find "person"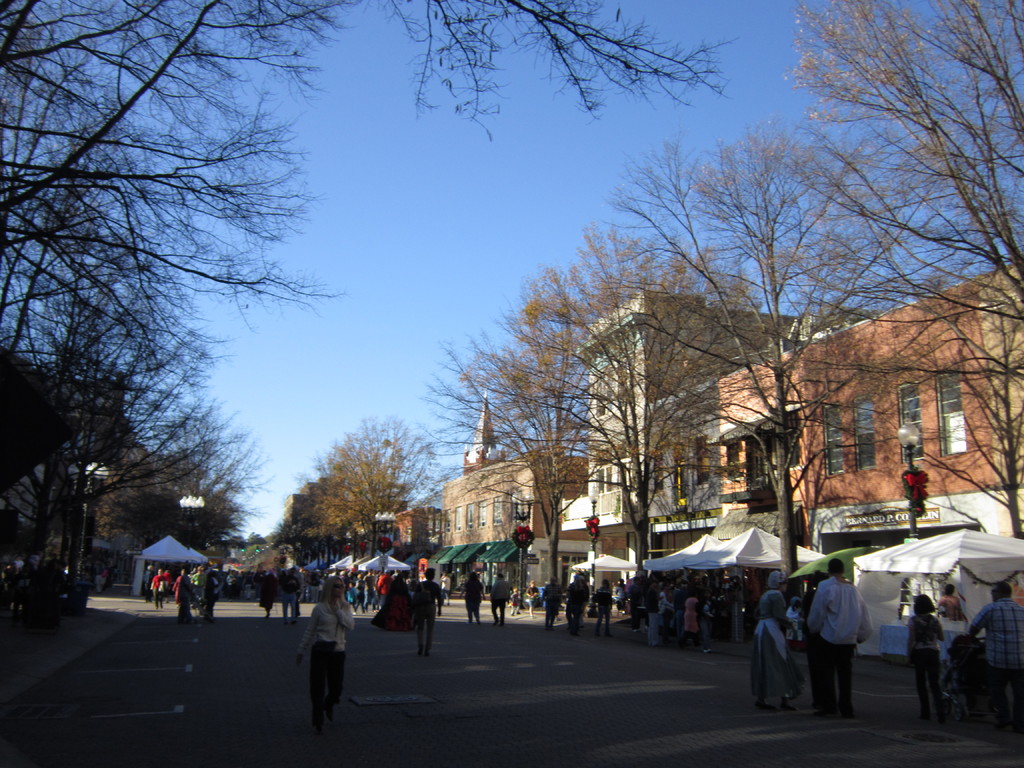
select_region(542, 576, 558, 630)
